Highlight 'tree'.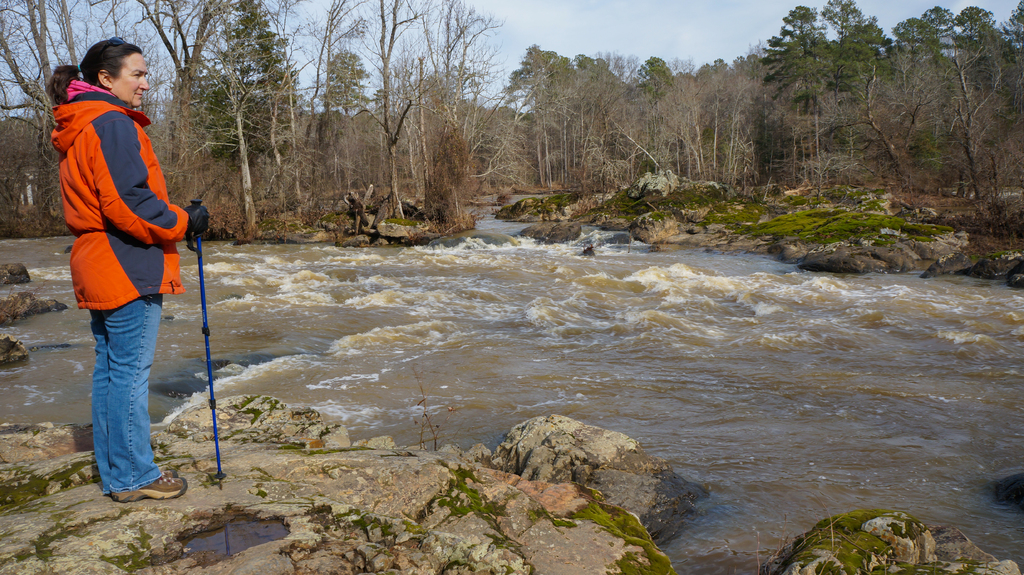
Highlighted region: <region>502, 44, 579, 189</region>.
